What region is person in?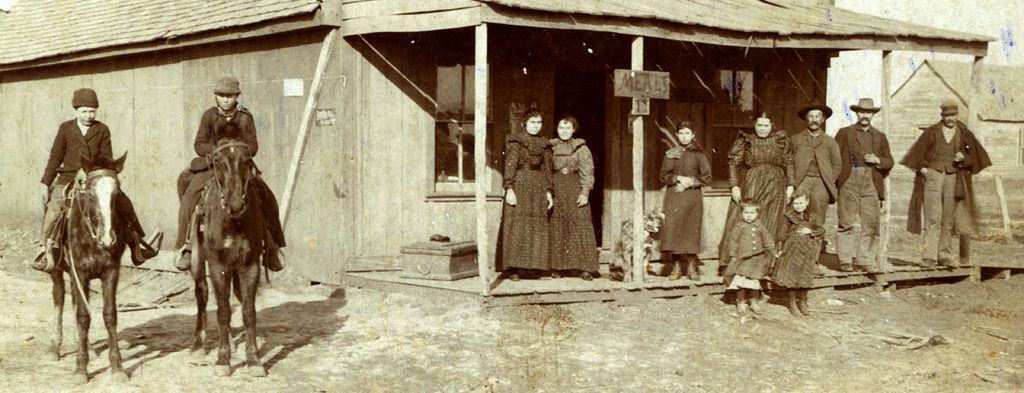
[x1=659, y1=117, x2=714, y2=285].
